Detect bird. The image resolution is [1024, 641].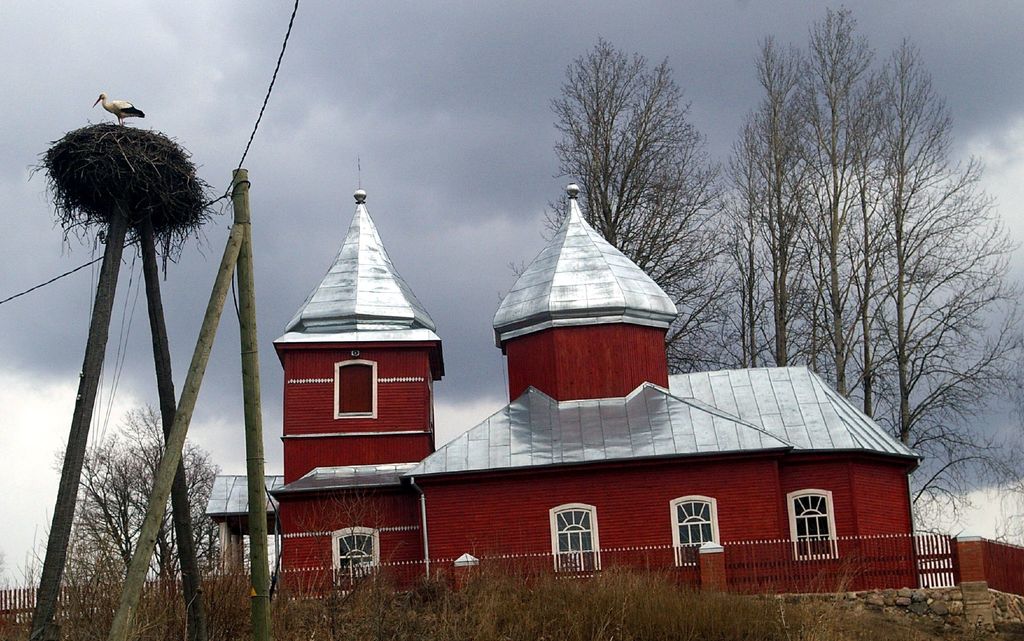
[85,88,146,124].
